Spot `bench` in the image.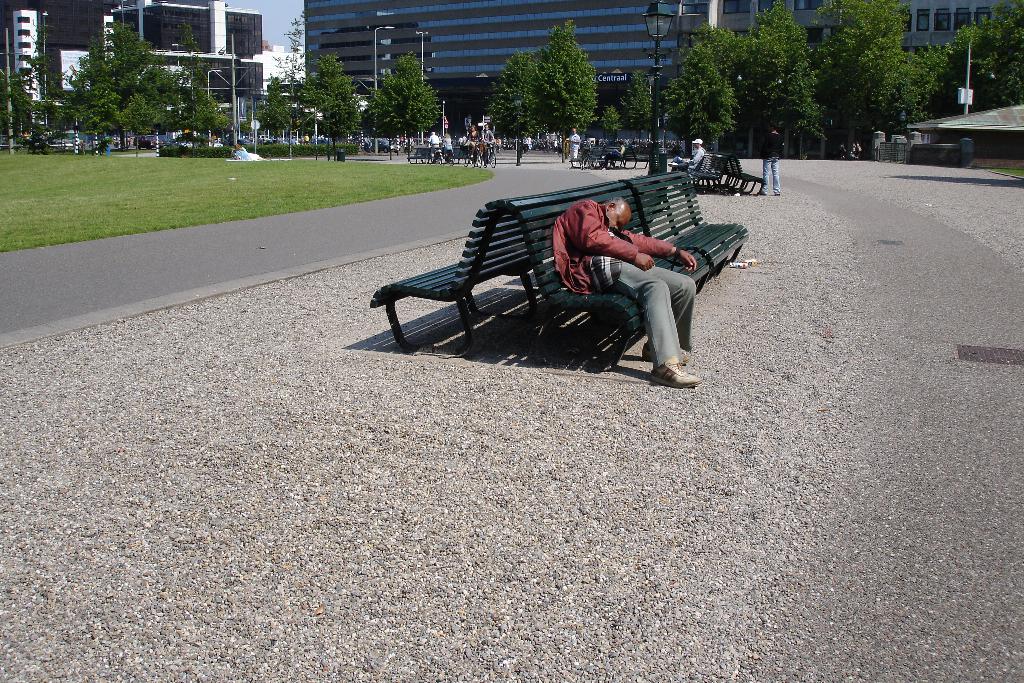
`bench` found at [x1=368, y1=183, x2=509, y2=358].
